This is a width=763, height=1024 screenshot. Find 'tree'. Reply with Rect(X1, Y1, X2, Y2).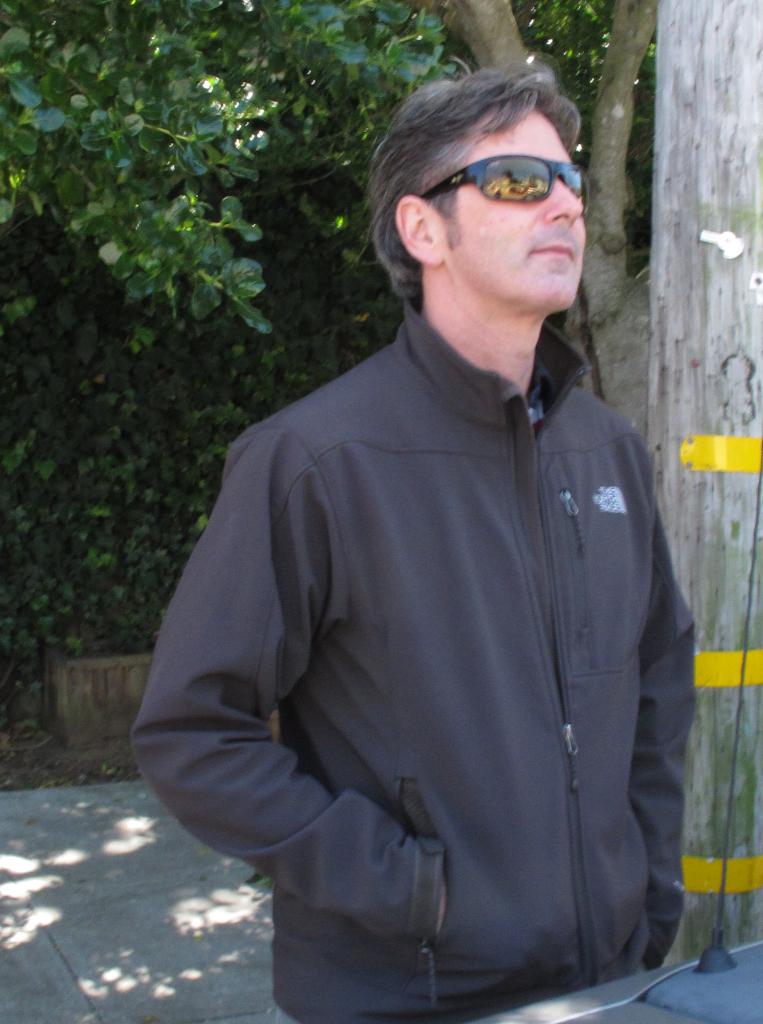
Rect(0, 0, 668, 723).
